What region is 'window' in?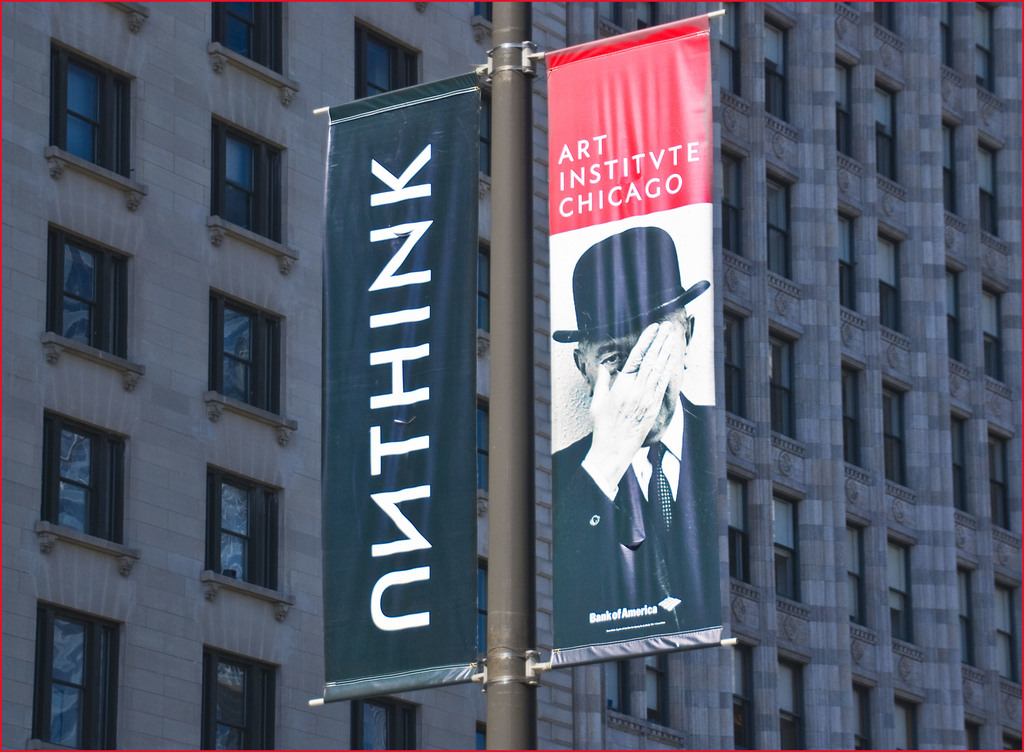
bbox=[476, 390, 490, 499].
